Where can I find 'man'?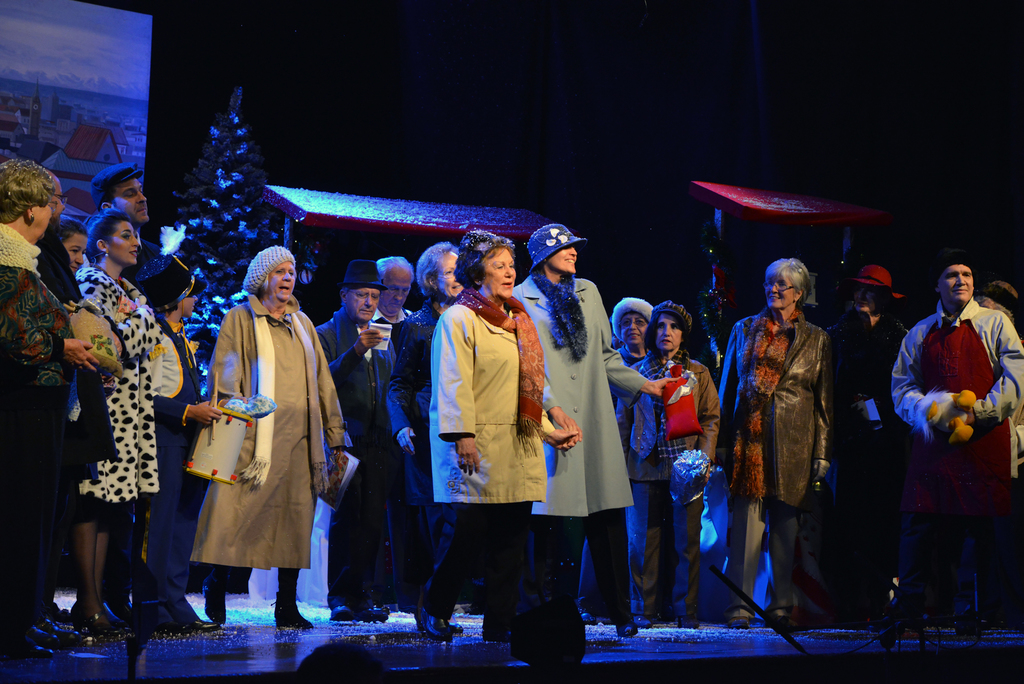
You can find it at crop(891, 254, 1014, 628).
